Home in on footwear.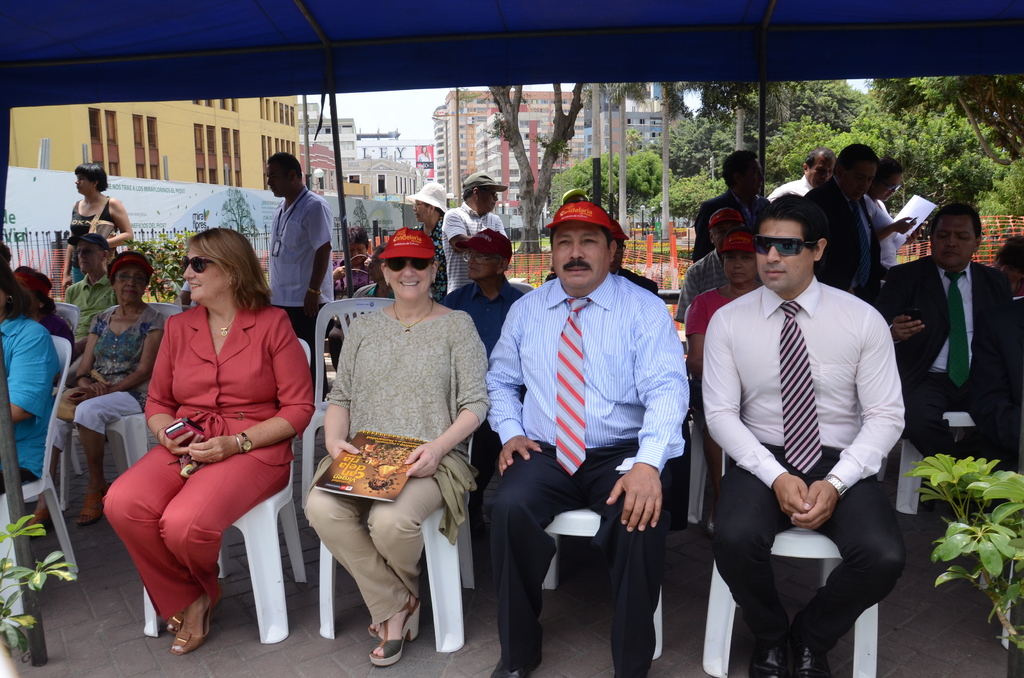
Homed in at (x1=74, y1=481, x2=109, y2=526).
